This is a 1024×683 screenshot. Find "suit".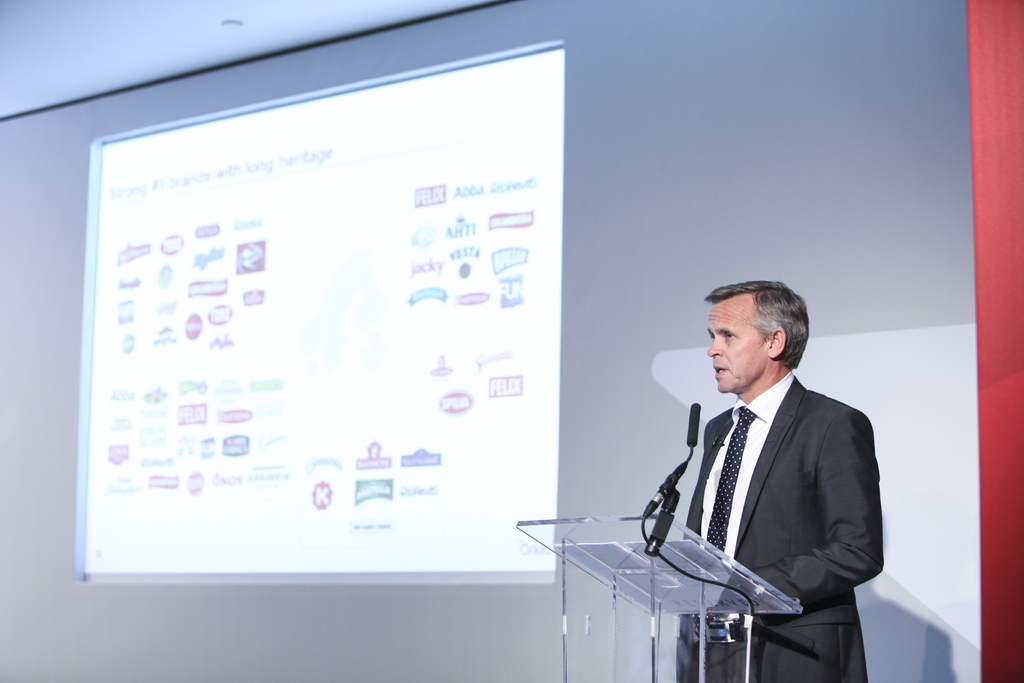
Bounding box: (646,299,897,668).
